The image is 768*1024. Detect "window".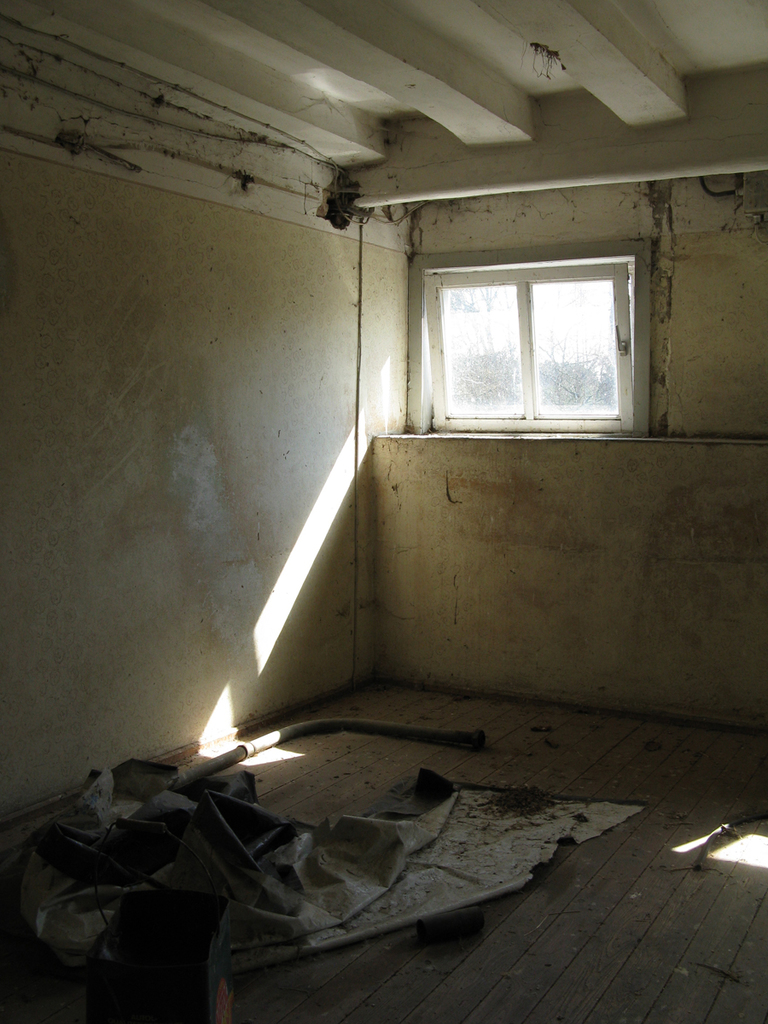
Detection: 410, 257, 640, 434.
